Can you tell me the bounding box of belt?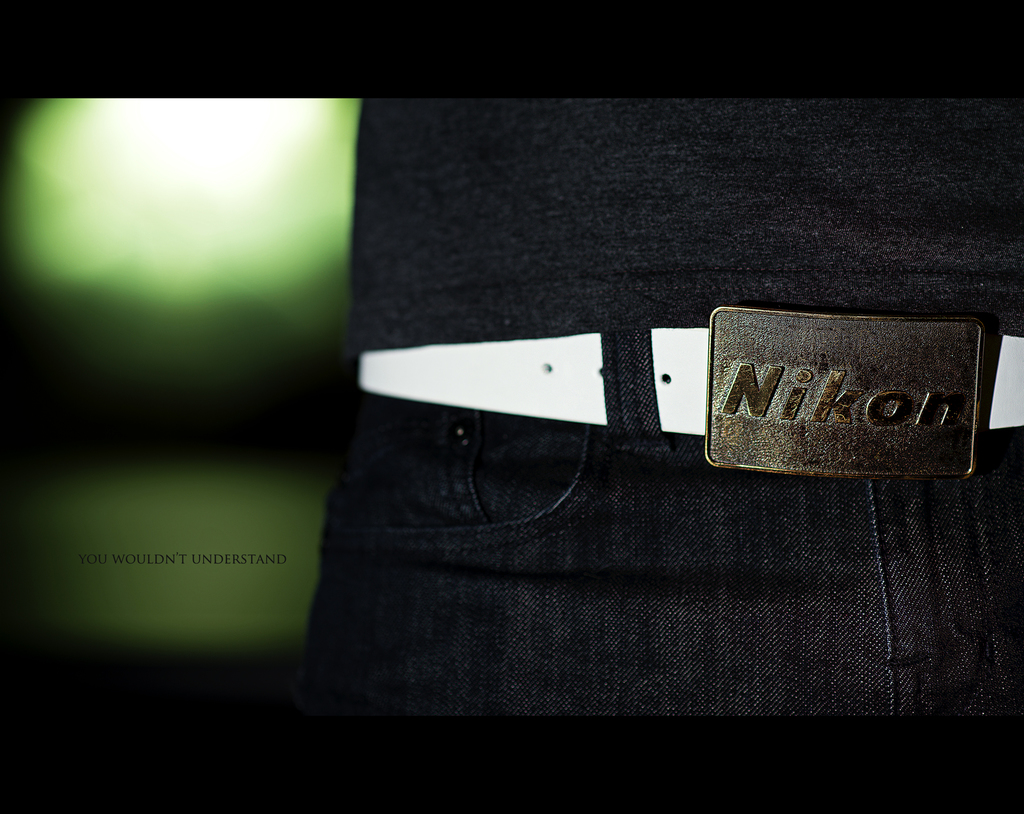
(359,315,1023,476).
